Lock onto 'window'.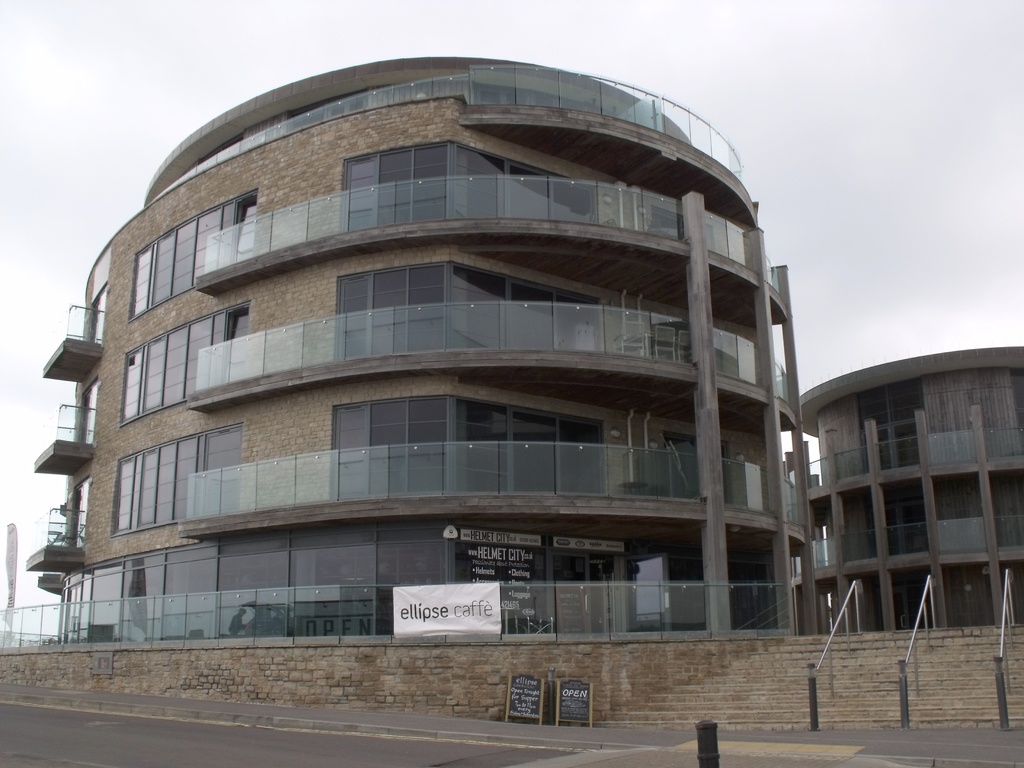
Locked: bbox=[863, 378, 922, 475].
